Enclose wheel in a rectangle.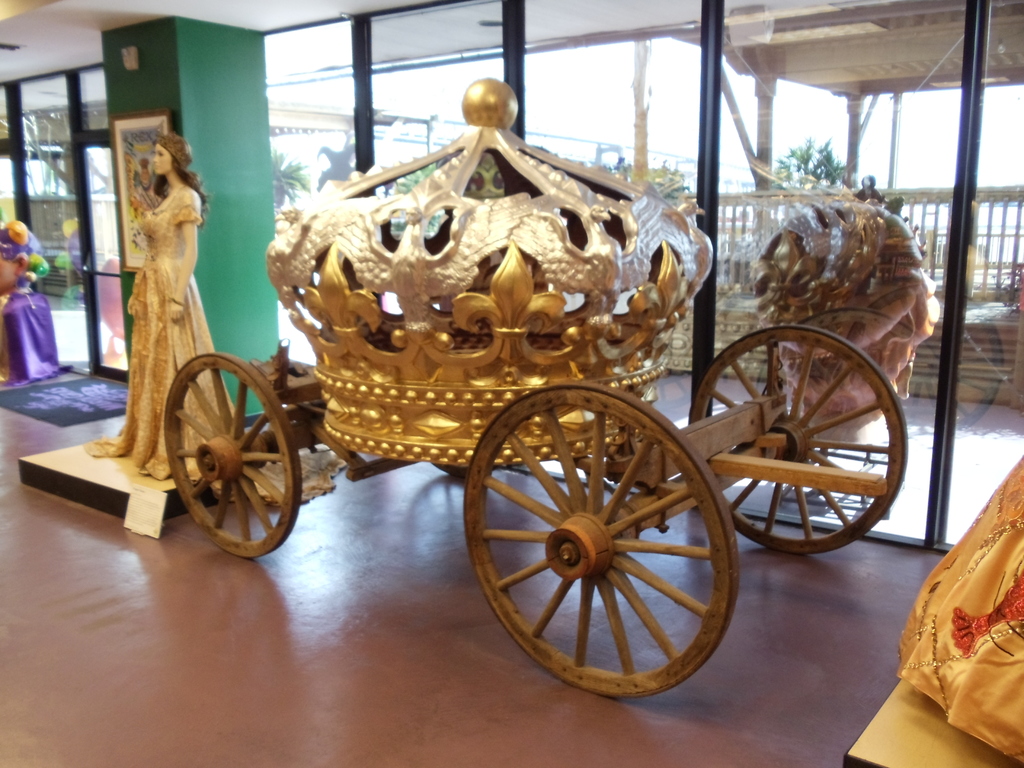
crop(169, 335, 286, 563).
